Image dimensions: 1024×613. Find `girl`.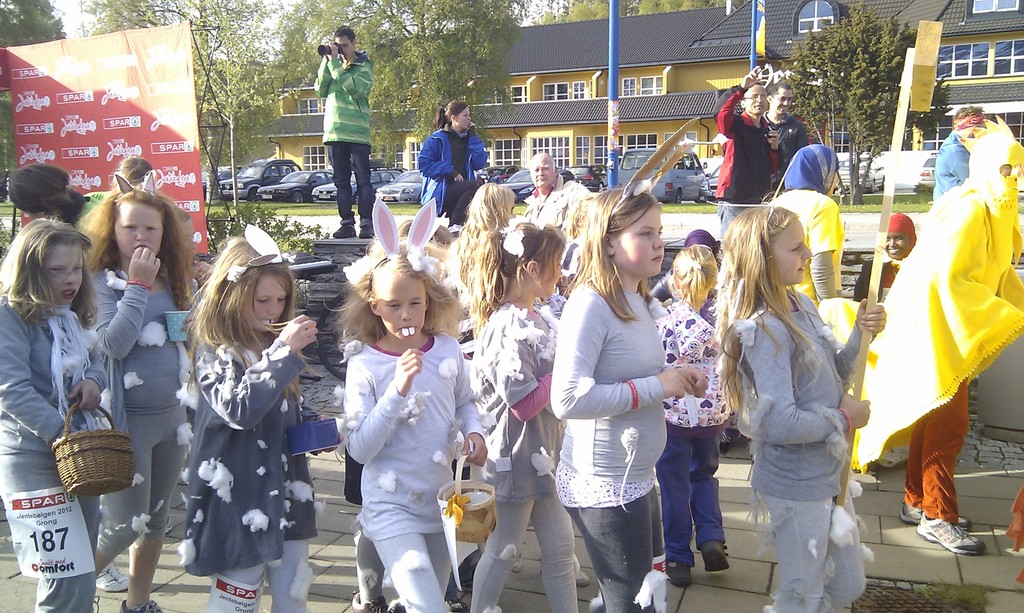
[left=77, top=167, right=199, bottom=612].
